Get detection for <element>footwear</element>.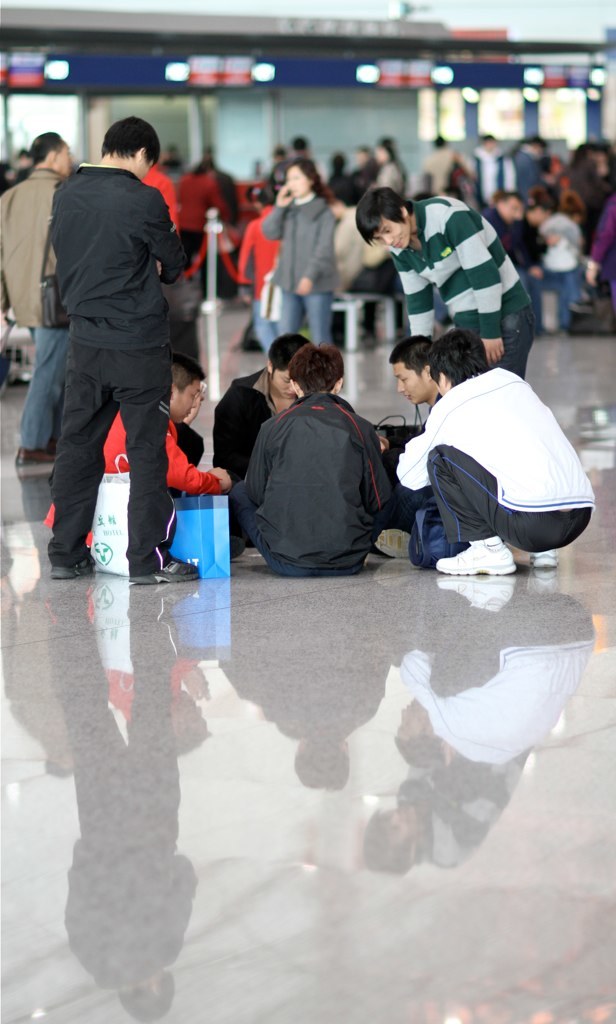
Detection: (434, 542, 517, 578).
